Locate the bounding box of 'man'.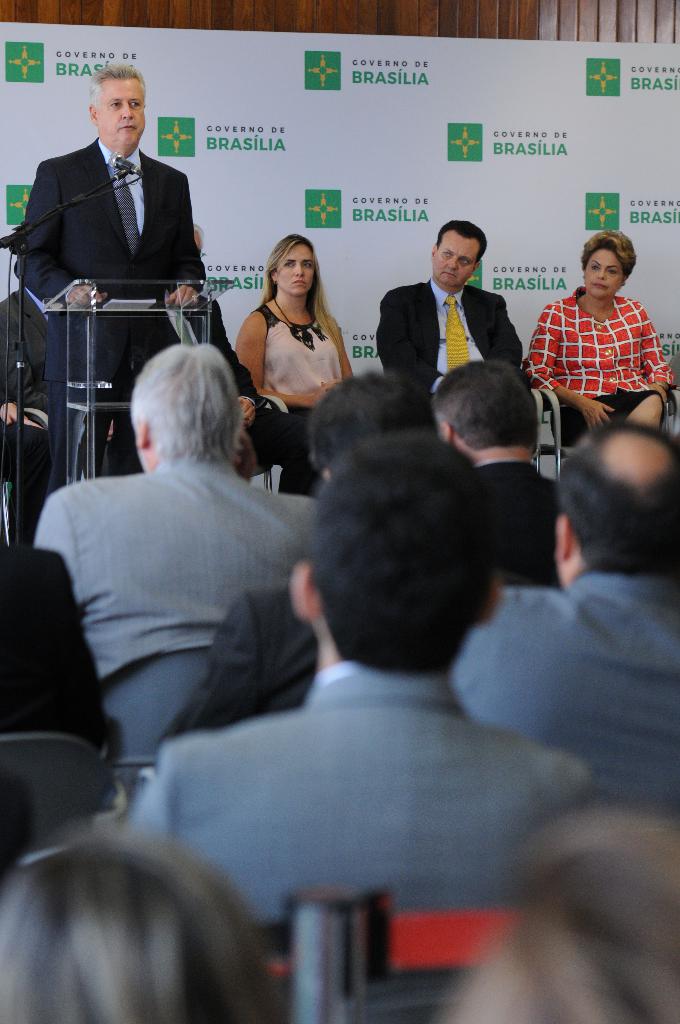
Bounding box: (103,435,595,1021).
